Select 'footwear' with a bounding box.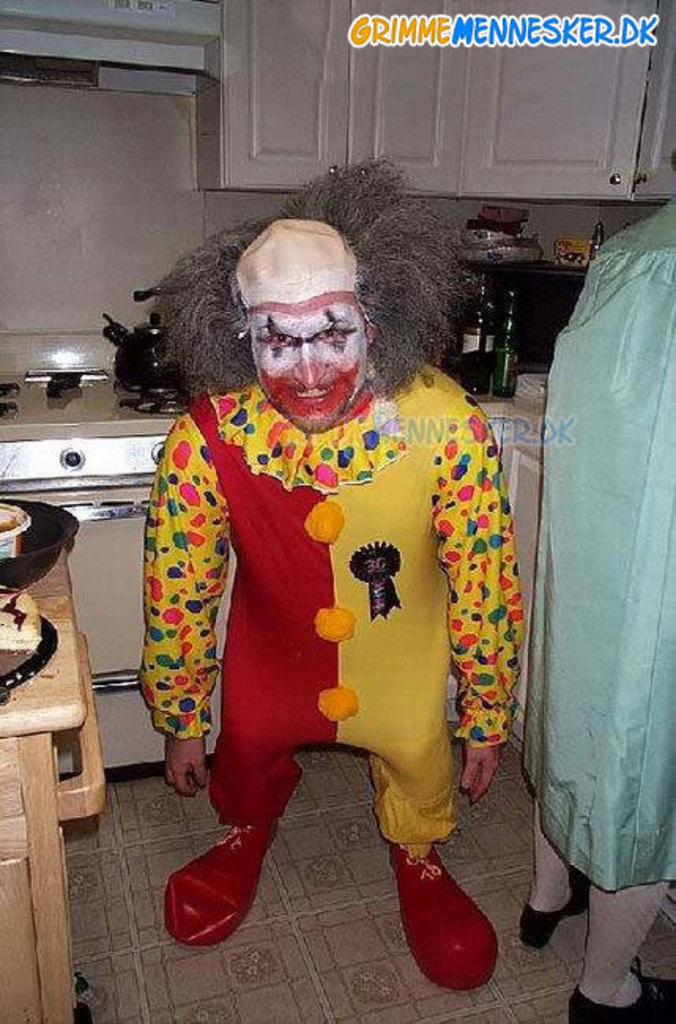
select_region(375, 819, 504, 983).
